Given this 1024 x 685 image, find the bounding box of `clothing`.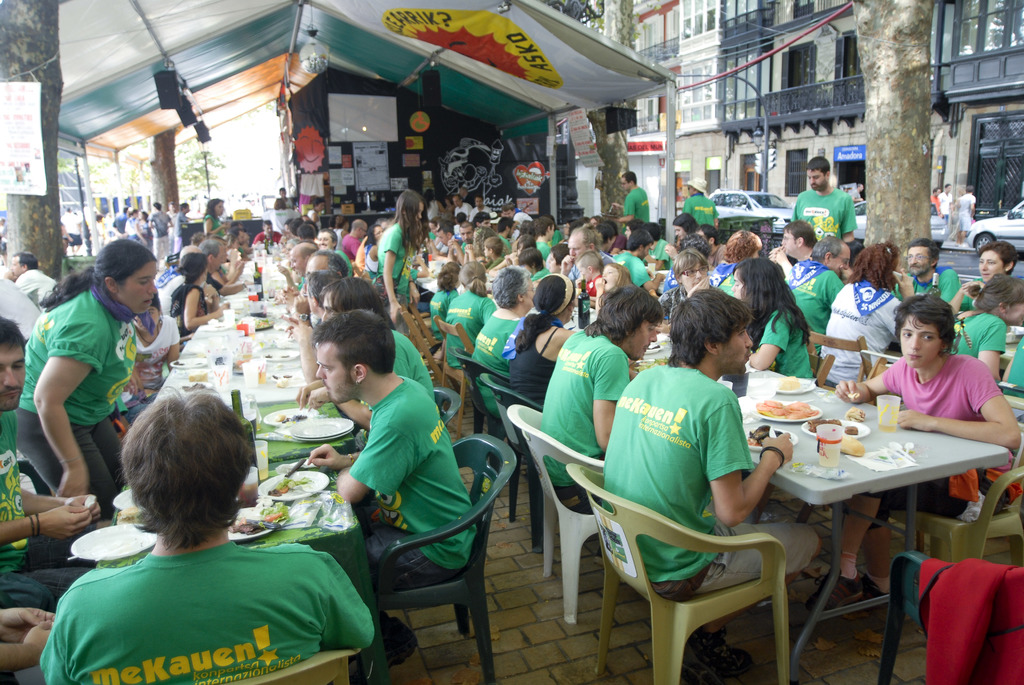
region(271, 196, 304, 210).
